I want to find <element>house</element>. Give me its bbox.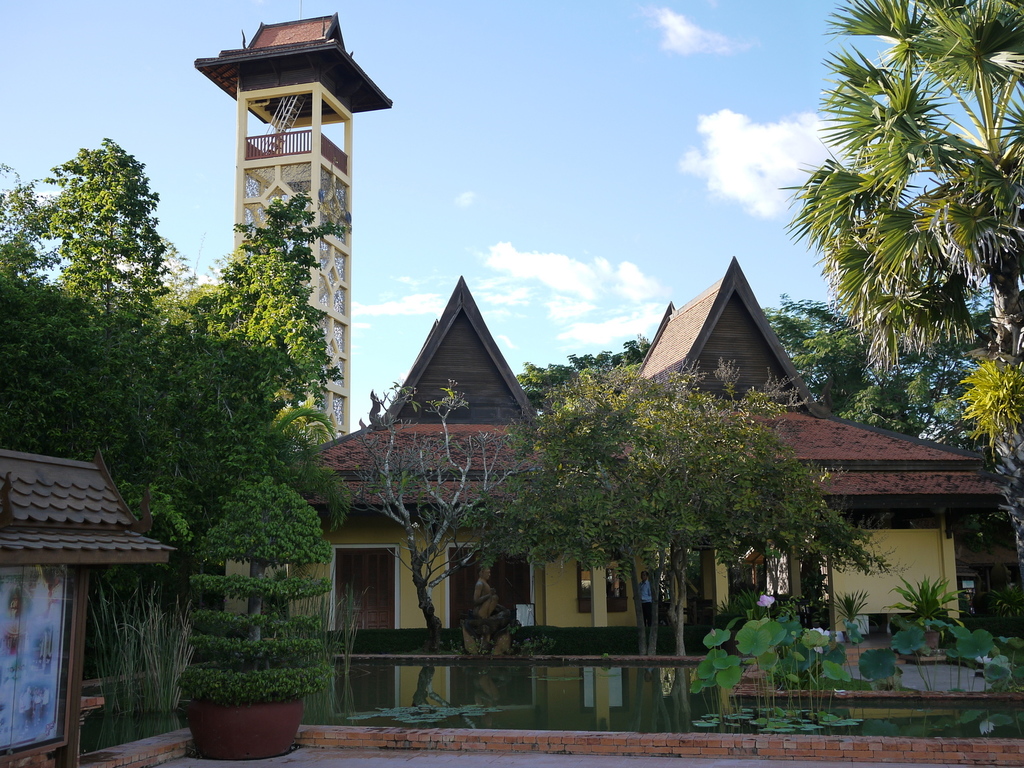
Rect(0, 17, 968, 661).
